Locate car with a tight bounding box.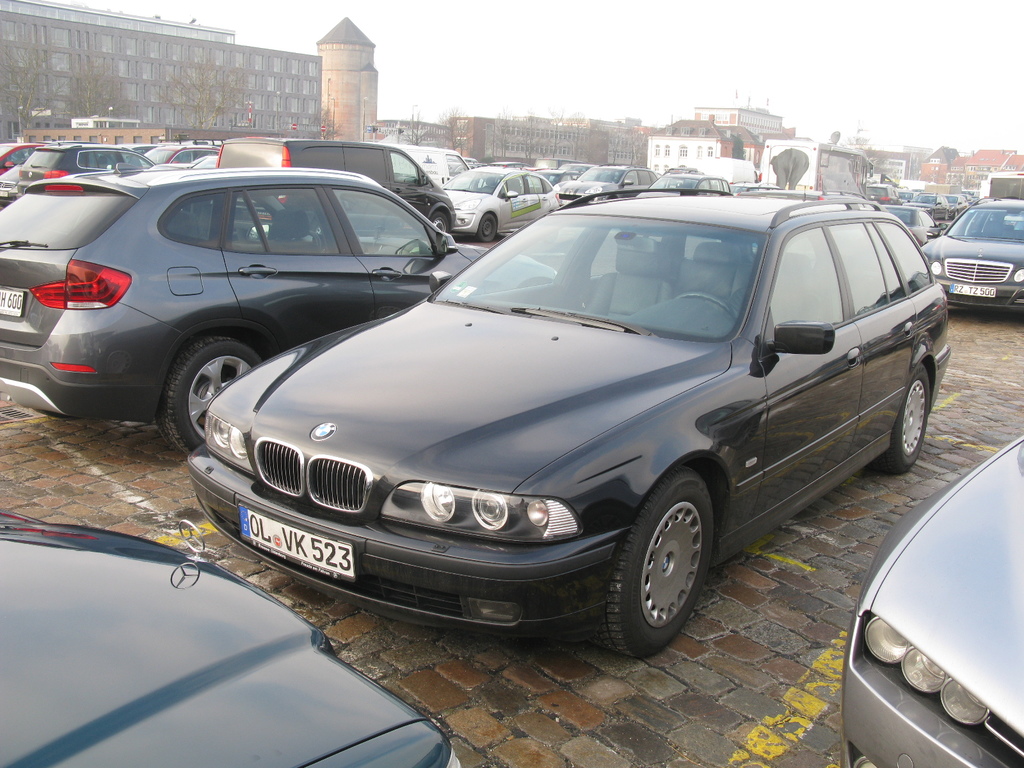
885:211:933:239.
